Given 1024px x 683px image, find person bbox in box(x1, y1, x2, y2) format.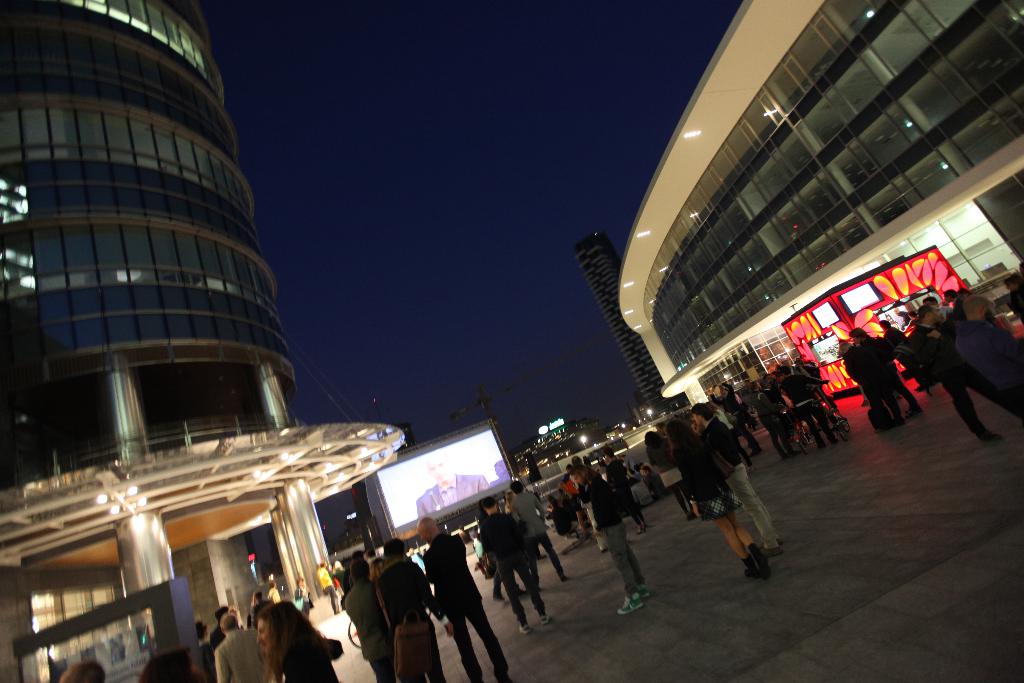
box(415, 523, 505, 682).
